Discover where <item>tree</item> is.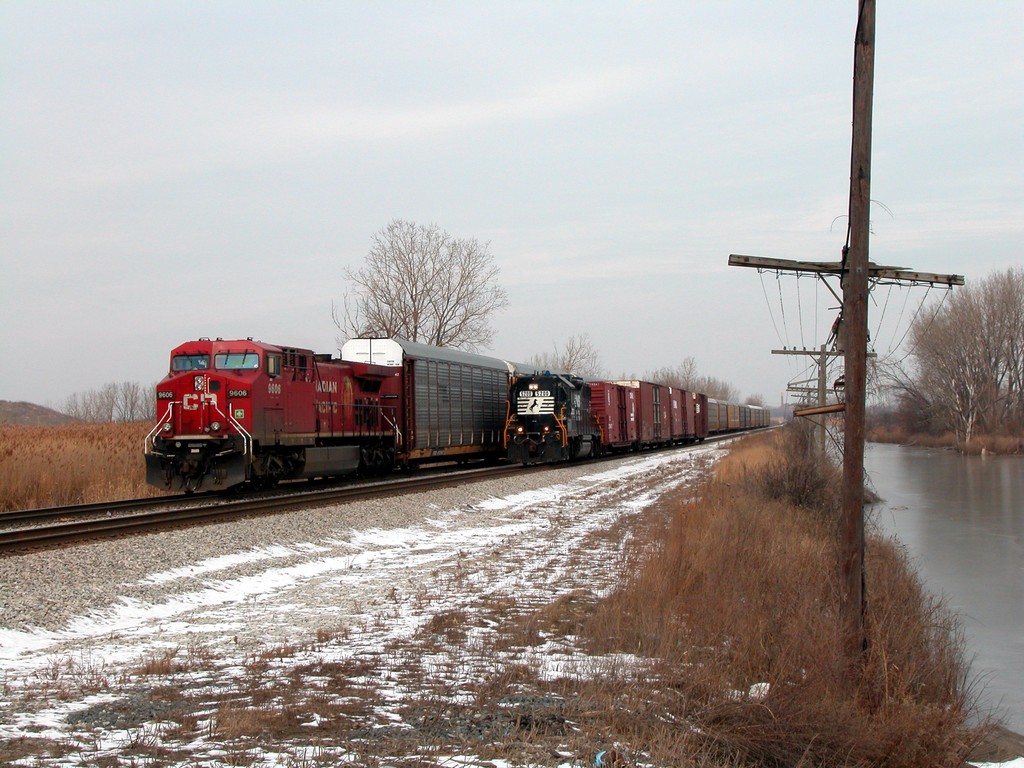
Discovered at bbox(516, 329, 599, 377).
